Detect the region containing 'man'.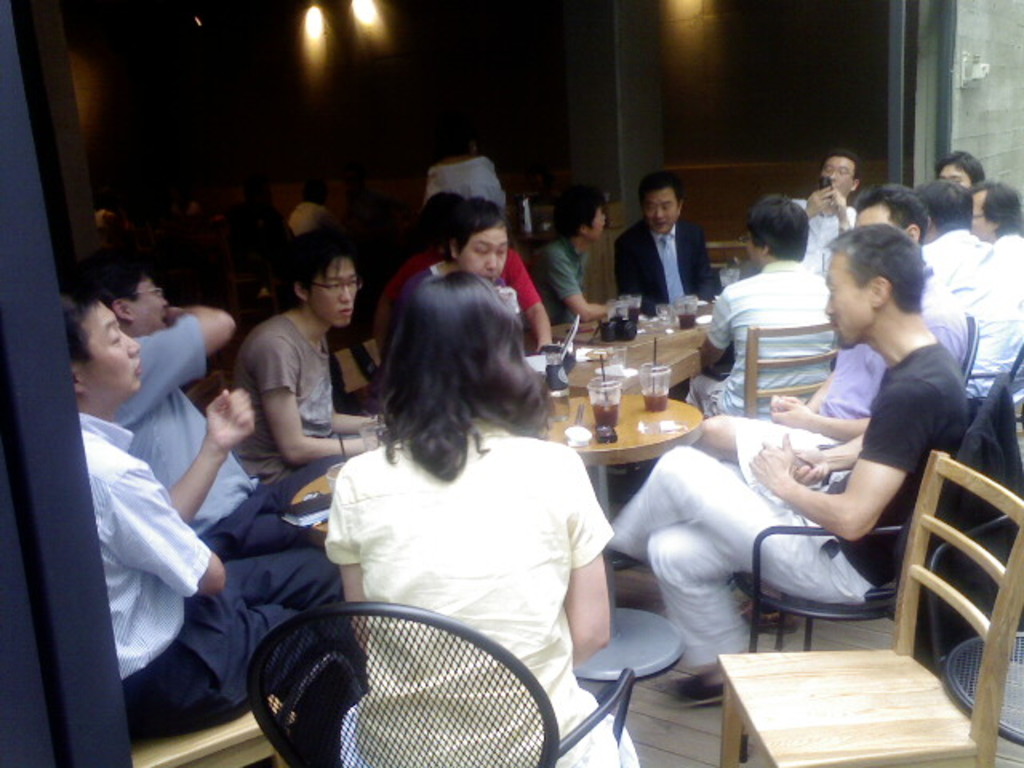
{"left": 611, "top": 168, "right": 725, "bottom": 312}.
